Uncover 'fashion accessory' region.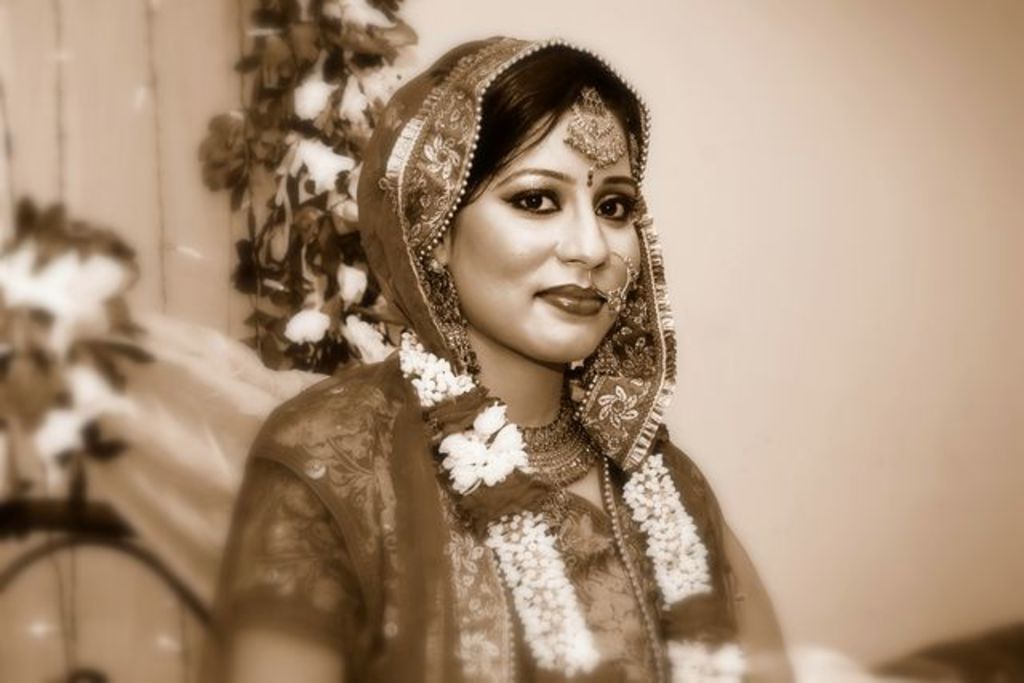
Uncovered: {"left": 592, "top": 253, "right": 630, "bottom": 307}.
